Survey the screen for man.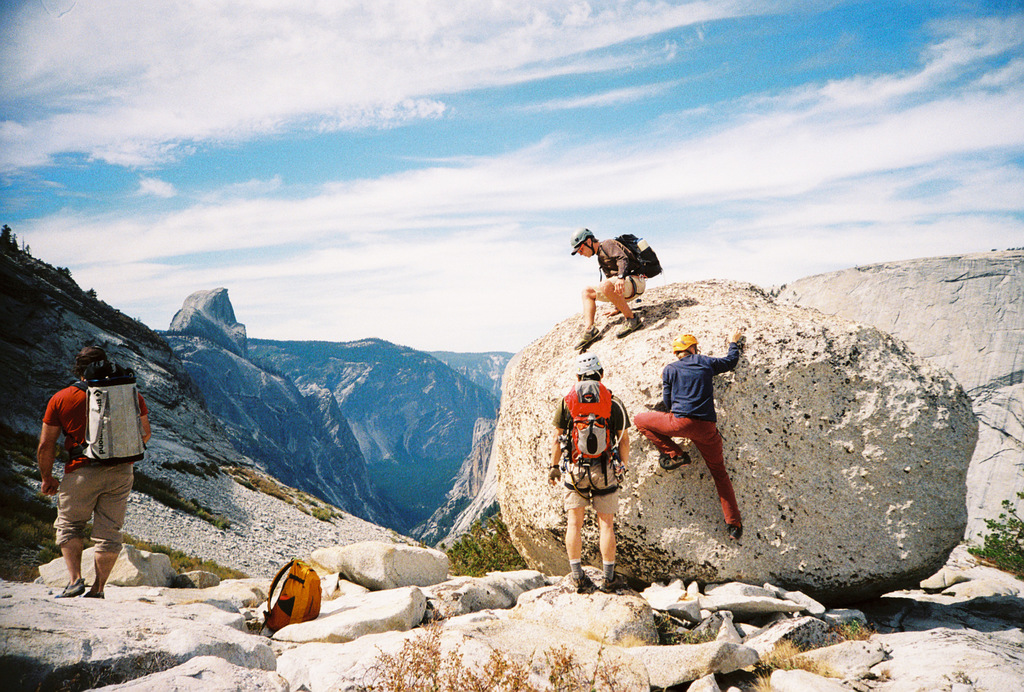
Survey found: 28/348/148/614.
